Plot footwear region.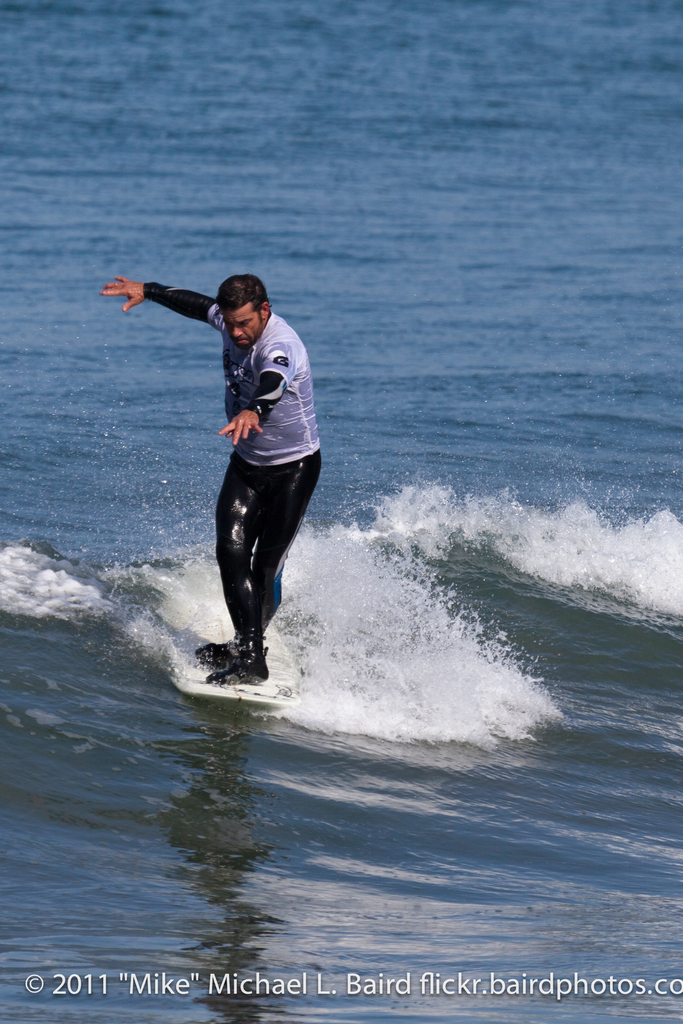
Plotted at box=[199, 625, 247, 678].
